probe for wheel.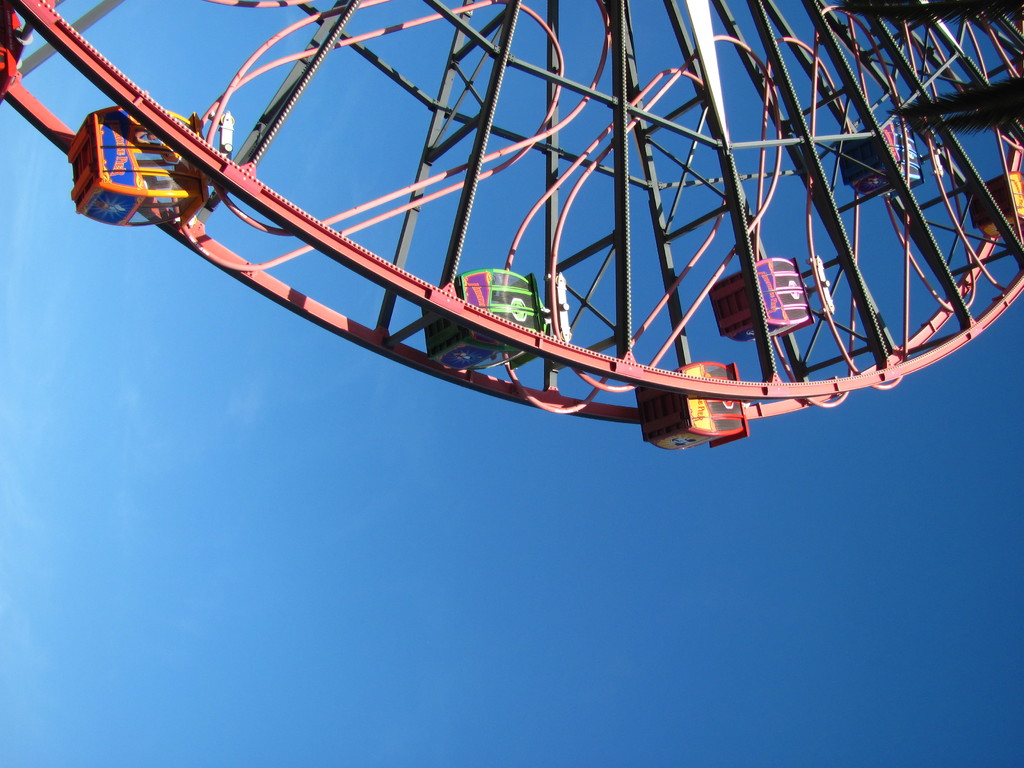
Probe result: [0,0,1023,460].
